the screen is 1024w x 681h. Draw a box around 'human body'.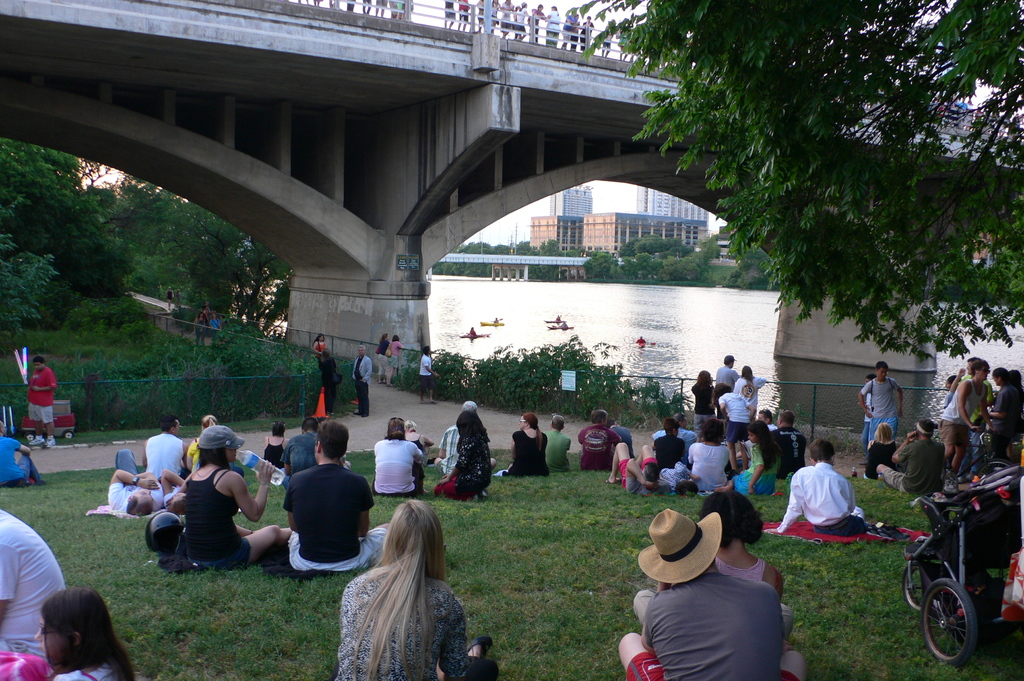
rect(504, 410, 548, 474).
